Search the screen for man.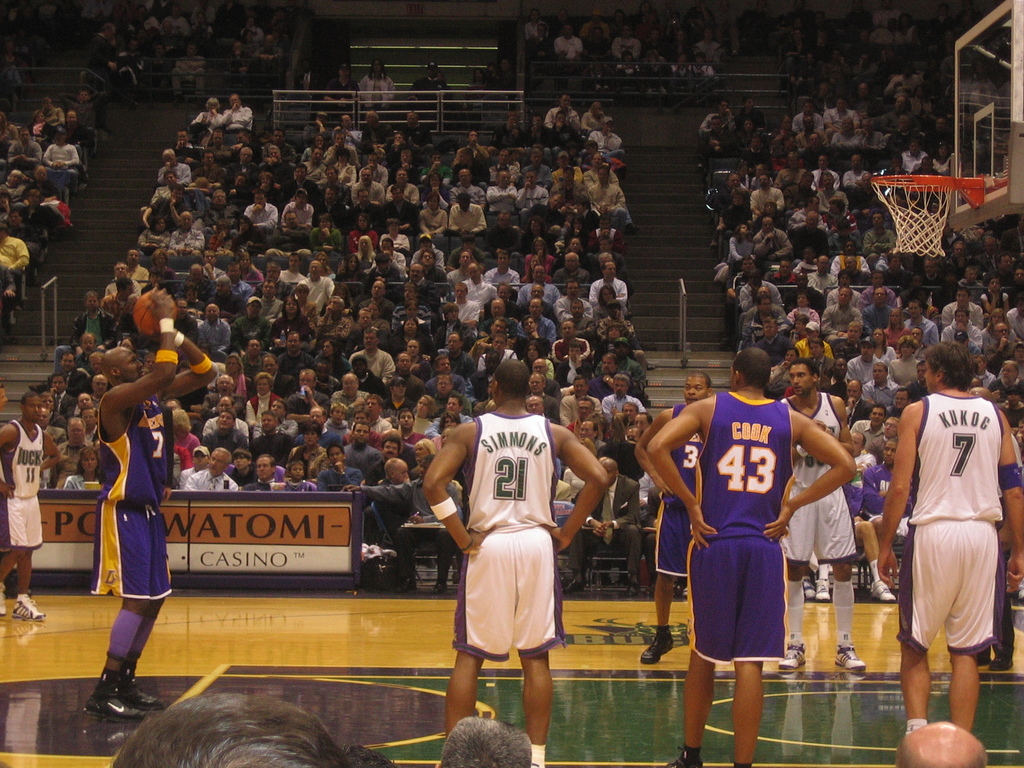
Found at <bbox>646, 346, 856, 767</bbox>.
